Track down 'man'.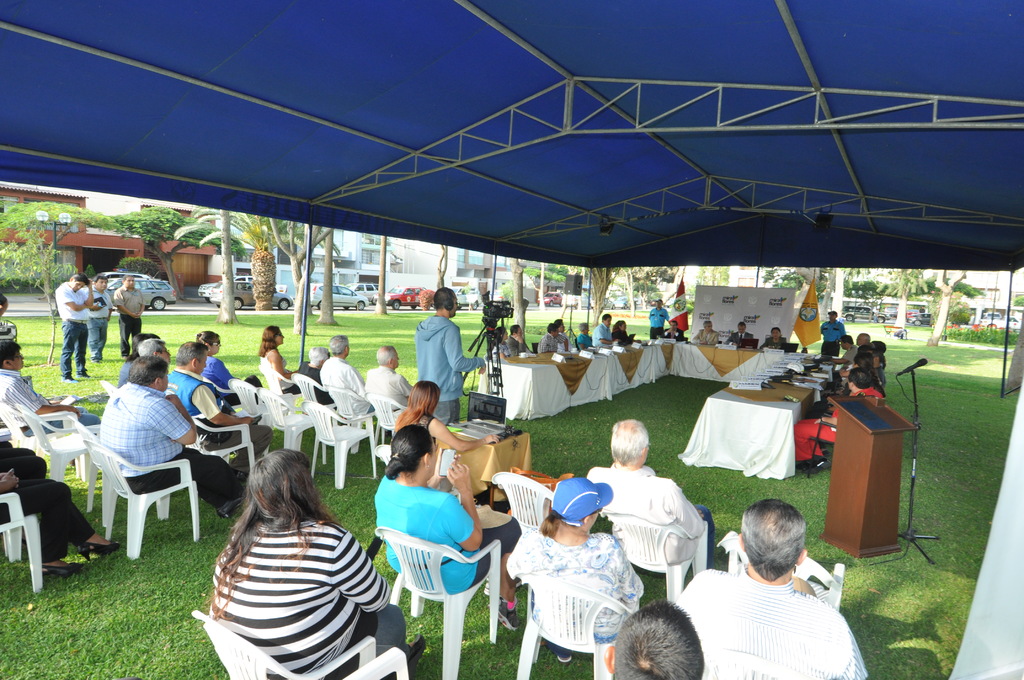
Tracked to {"left": 323, "top": 334, "right": 381, "bottom": 417}.
